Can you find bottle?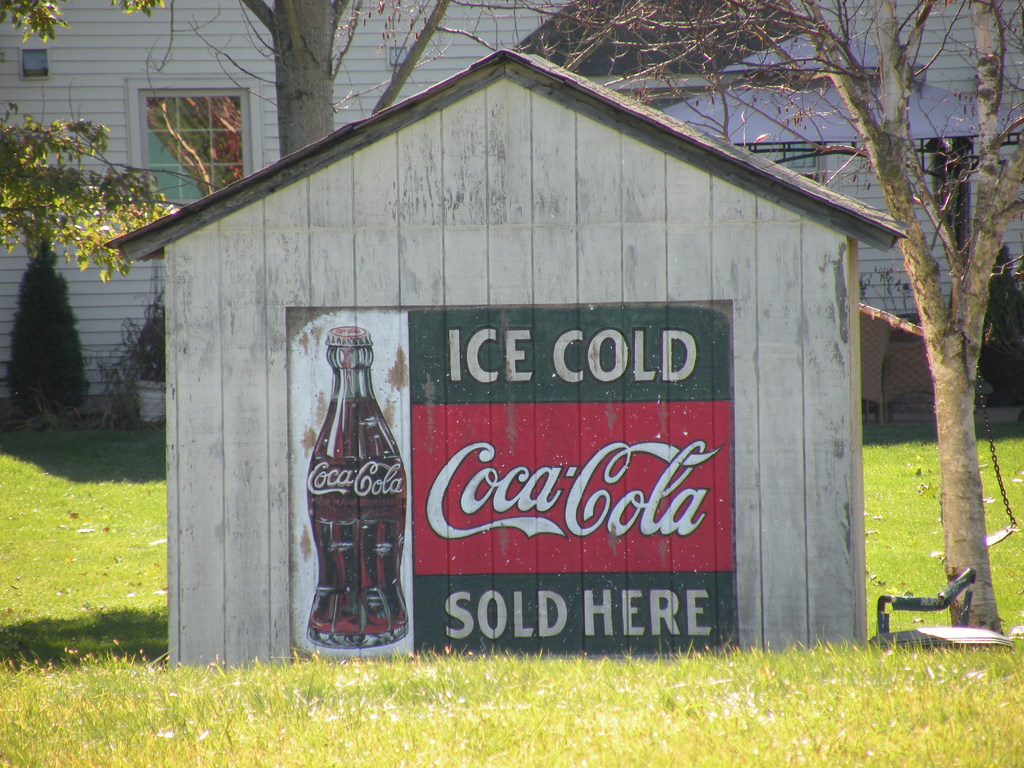
Yes, bounding box: detection(307, 330, 412, 646).
